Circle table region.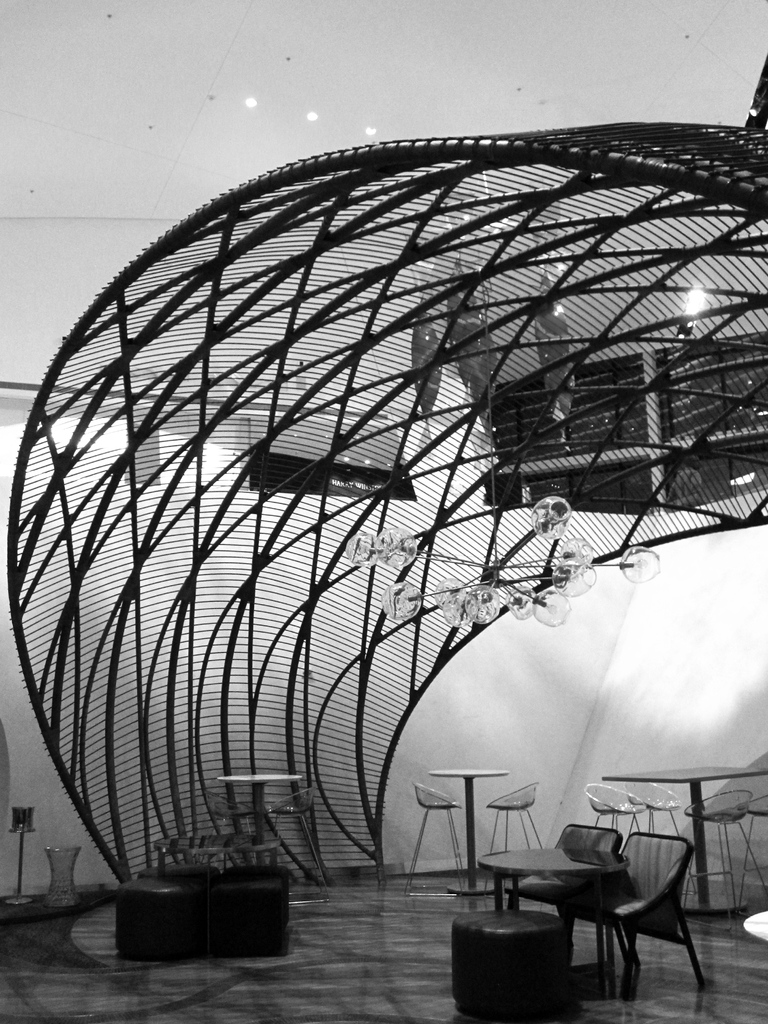
Region: detection(605, 760, 767, 914).
